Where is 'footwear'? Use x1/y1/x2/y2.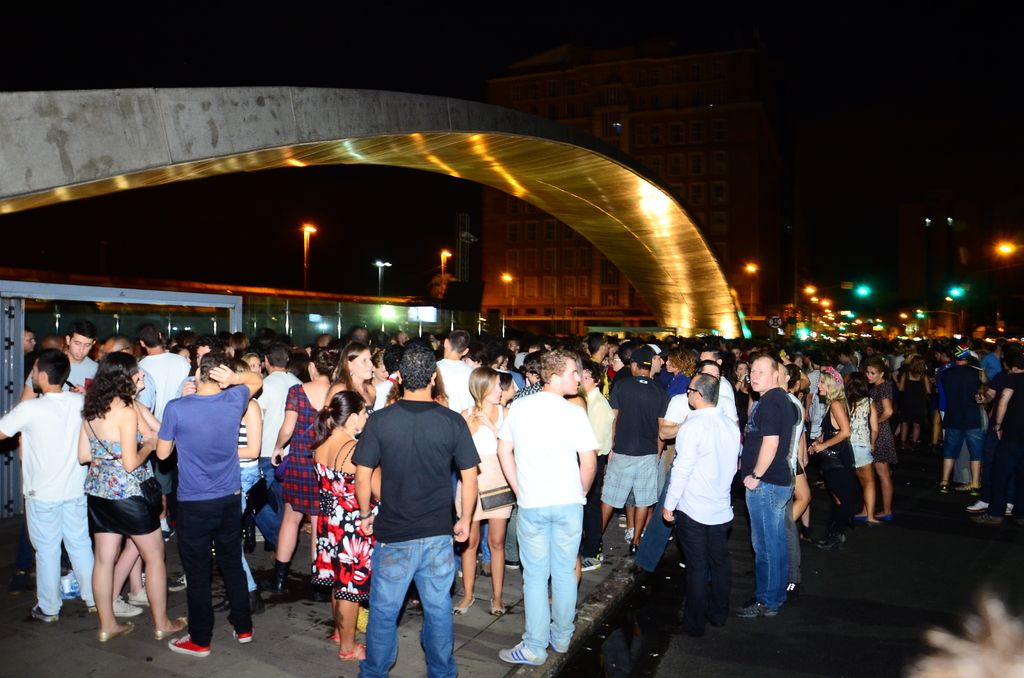
29/602/60/621.
